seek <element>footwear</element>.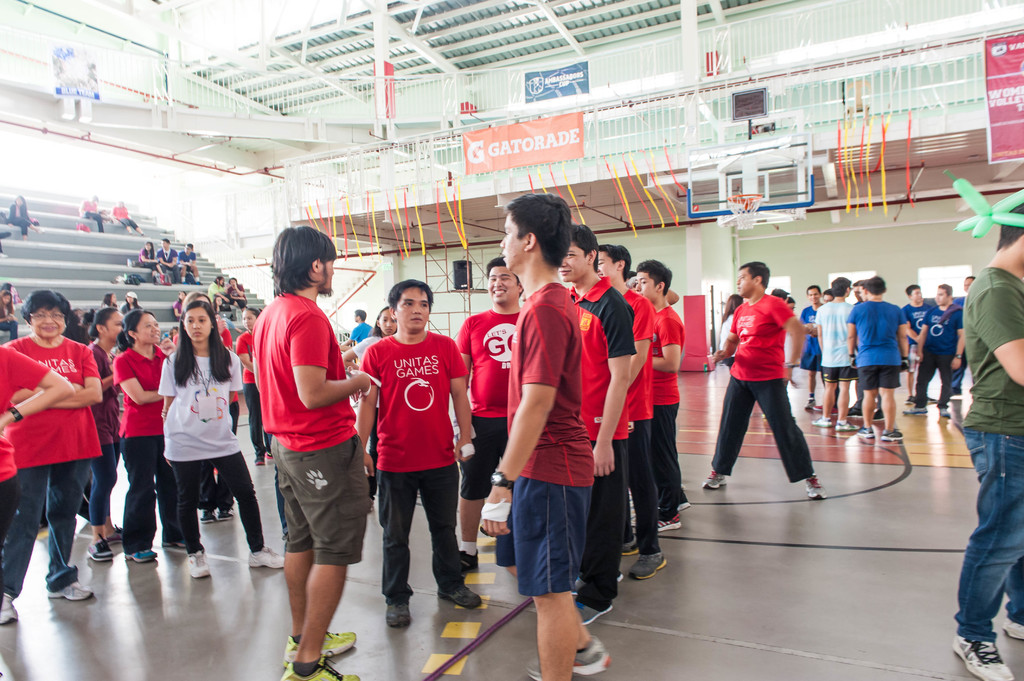
x1=940, y1=409, x2=952, y2=418.
